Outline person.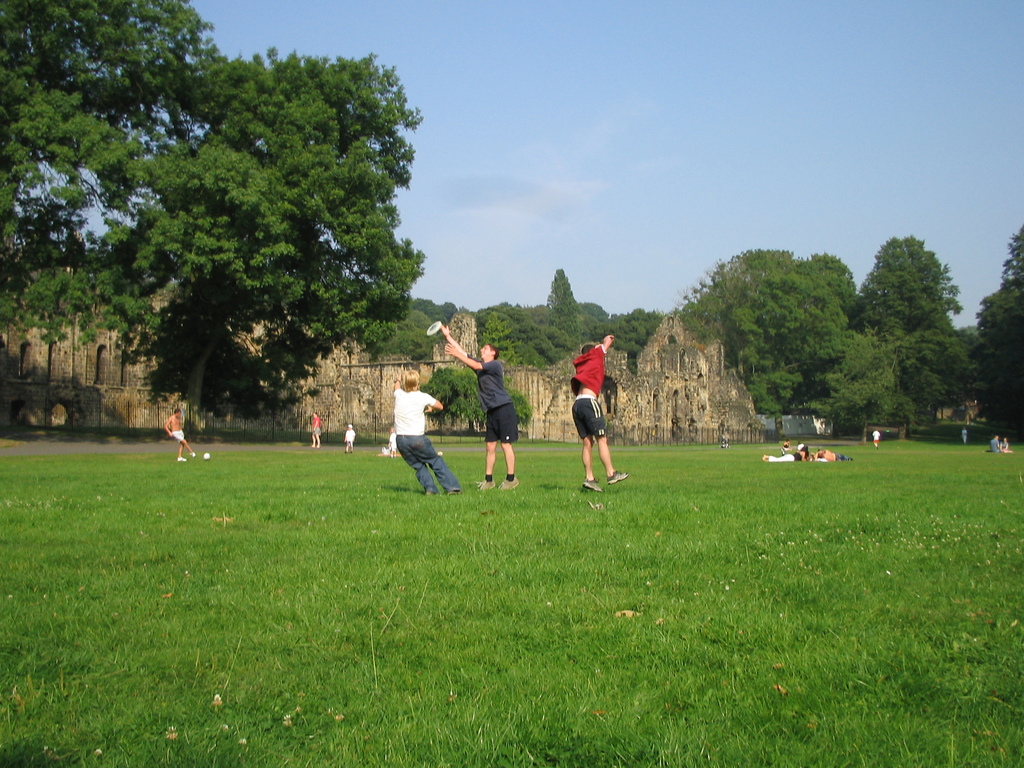
Outline: 394/369/464/493.
